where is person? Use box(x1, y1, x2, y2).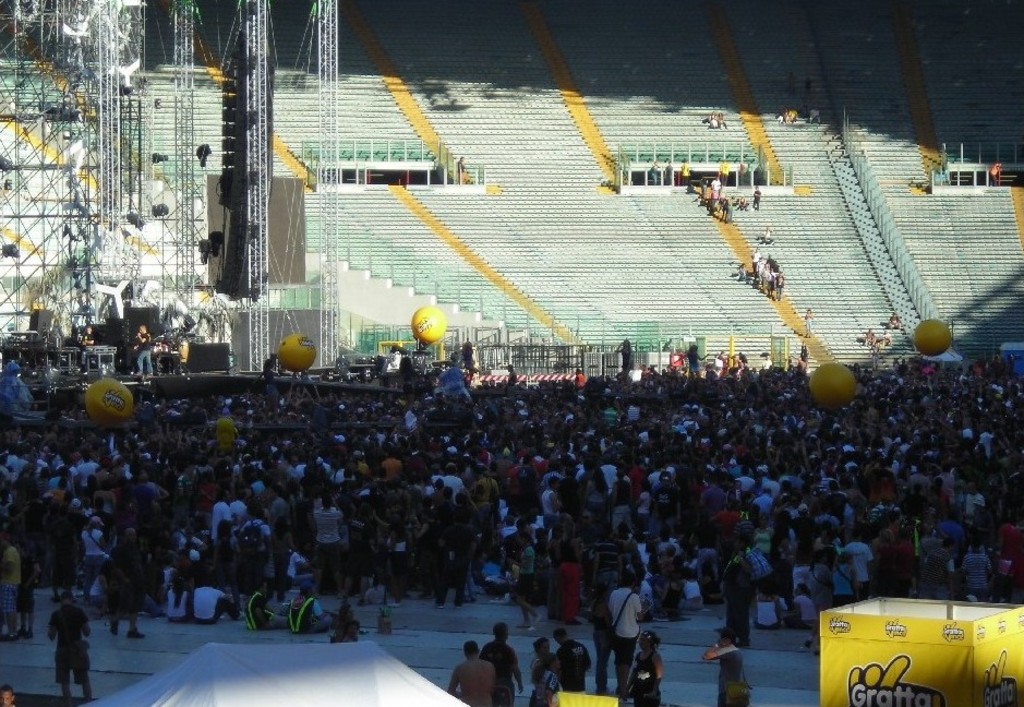
box(589, 592, 618, 693).
